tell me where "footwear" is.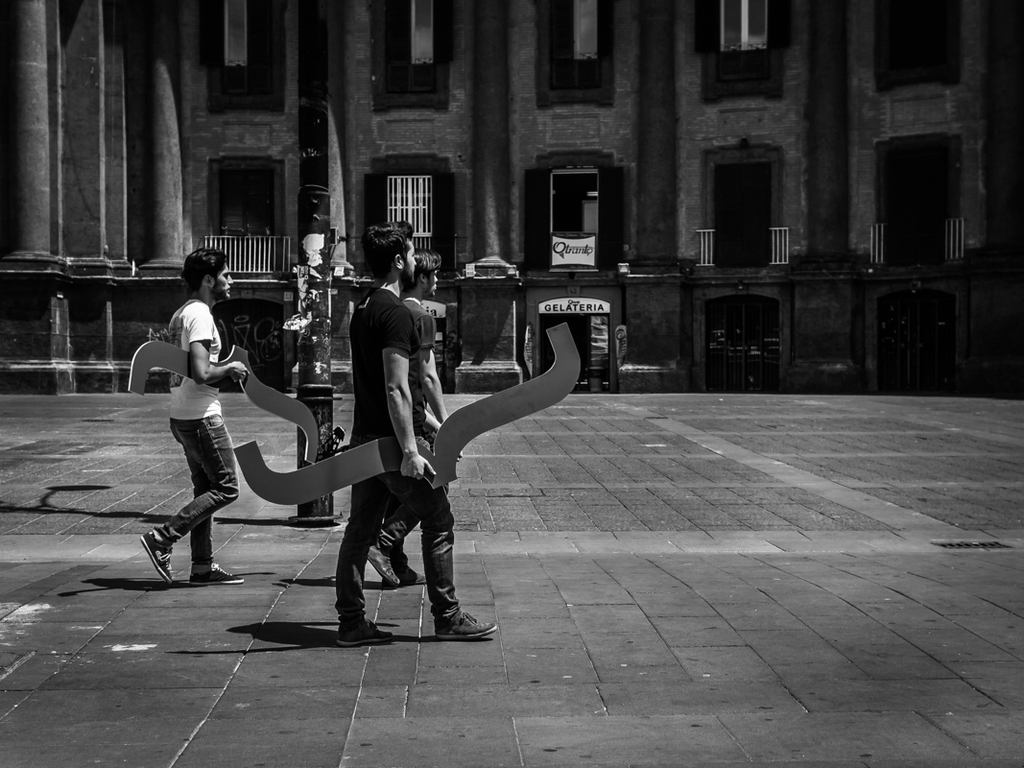
"footwear" is at [x1=140, y1=529, x2=171, y2=583].
